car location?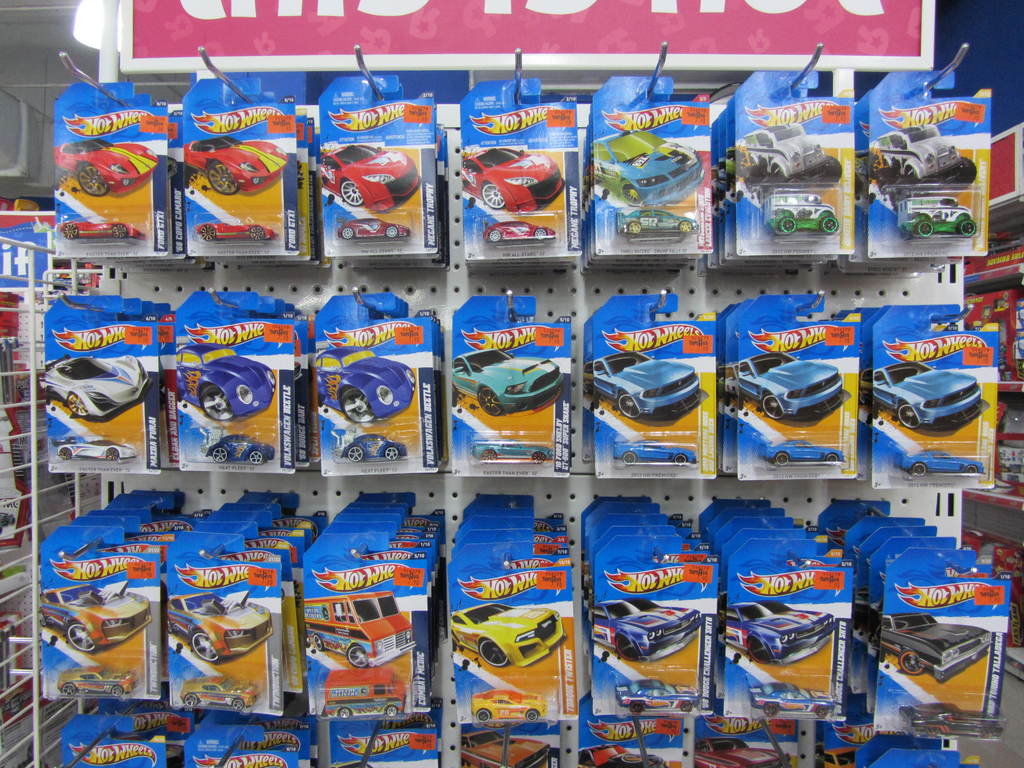
box(464, 729, 551, 767)
